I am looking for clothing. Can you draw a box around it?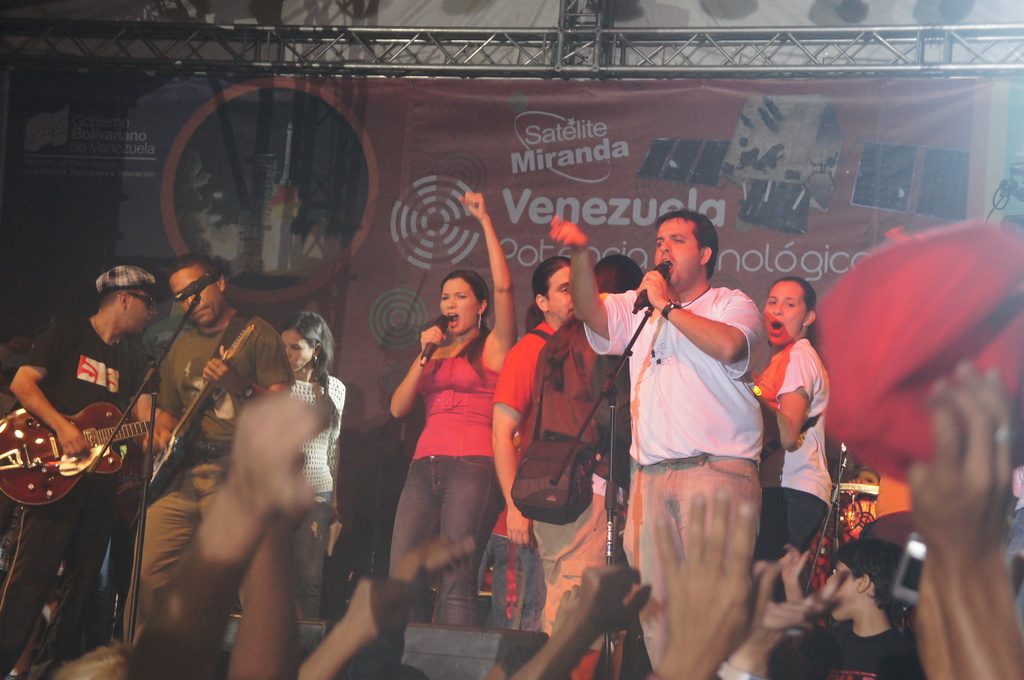
Sure, the bounding box is left=495, top=324, right=543, bottom=628.
